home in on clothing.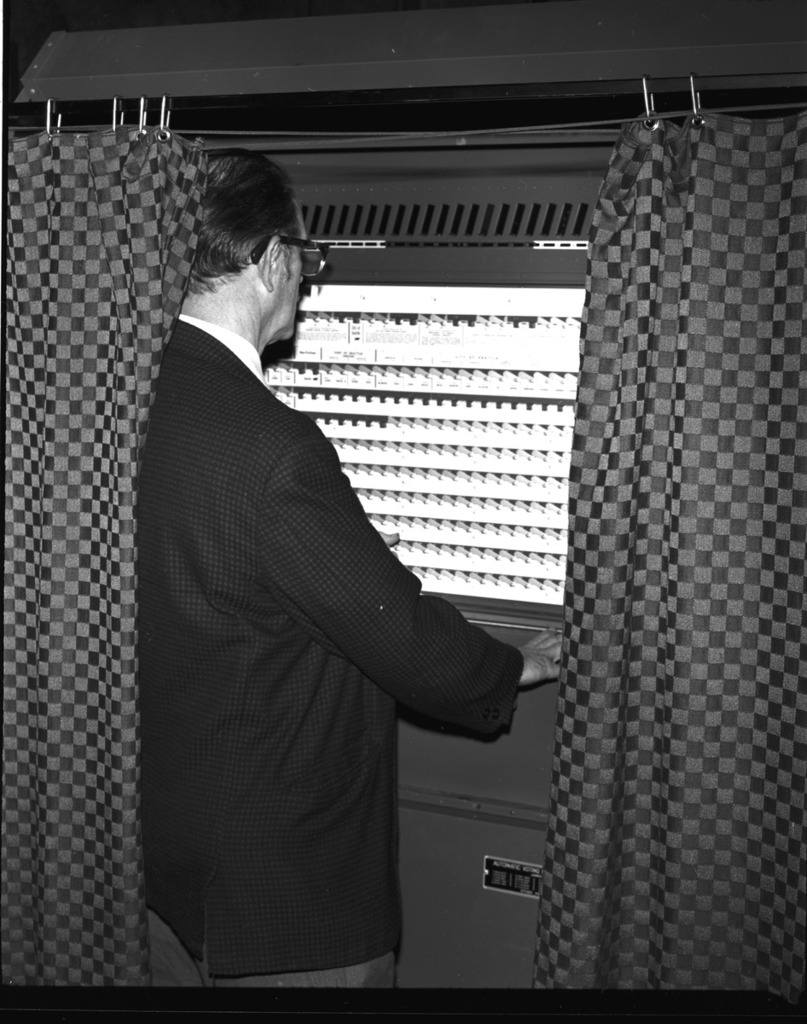
Homed in at x1=123 y1=241 x2=507 y2=1006.
